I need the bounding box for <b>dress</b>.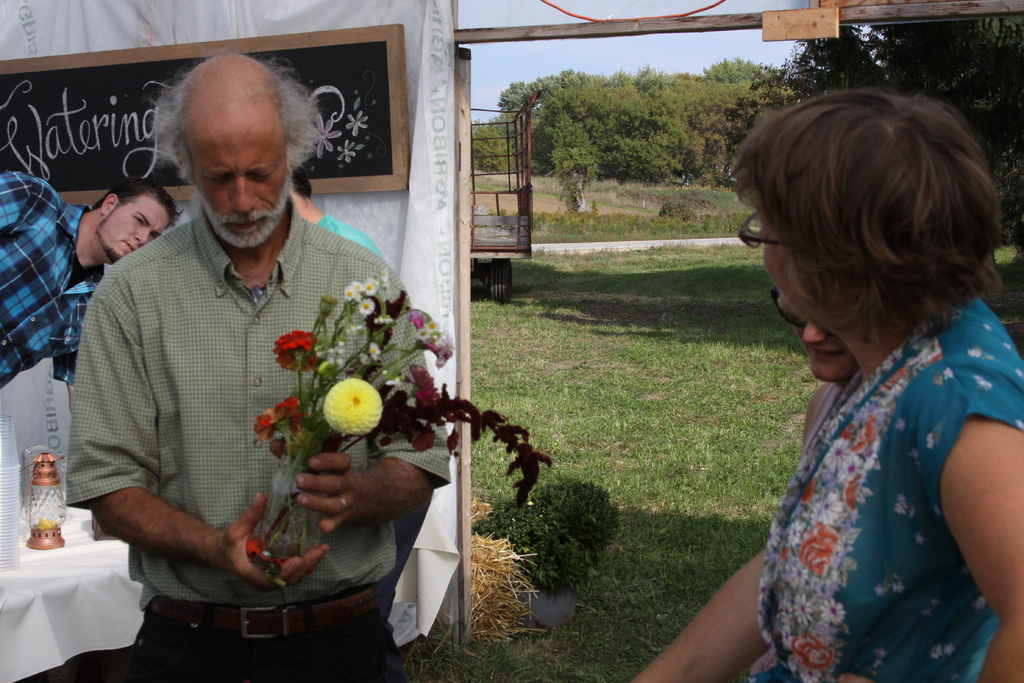
Here it is: x1=733 y1=299 x2=1023 y2=682.
